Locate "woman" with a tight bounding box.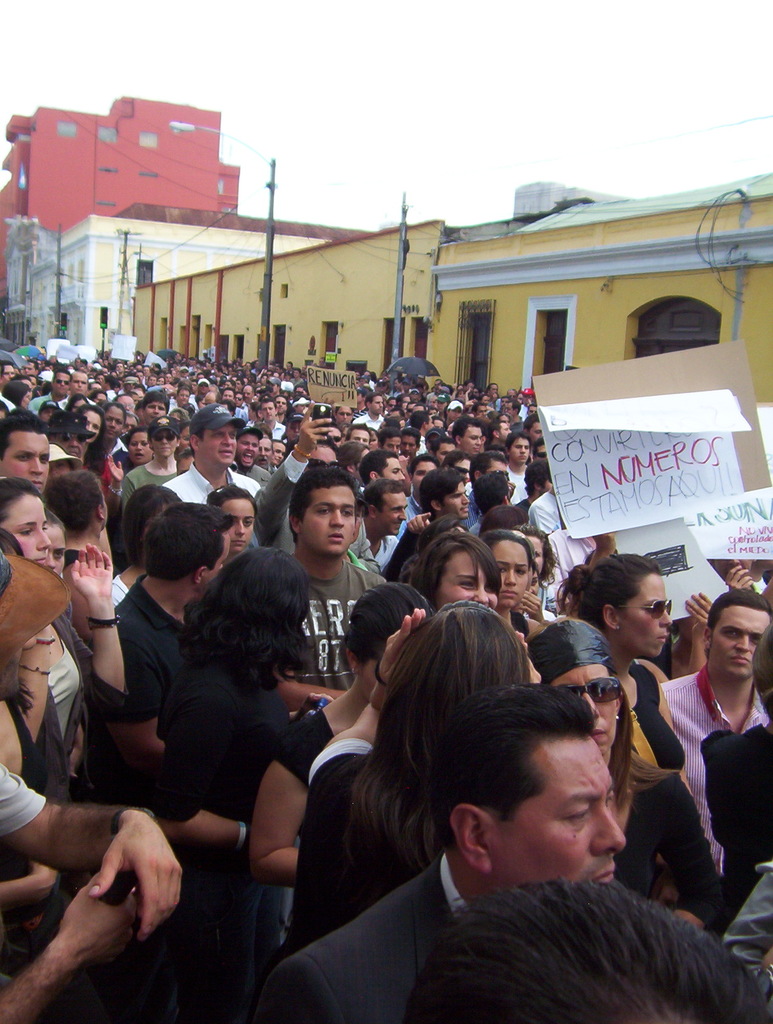
Rect(149, 543, 314, 1022).
